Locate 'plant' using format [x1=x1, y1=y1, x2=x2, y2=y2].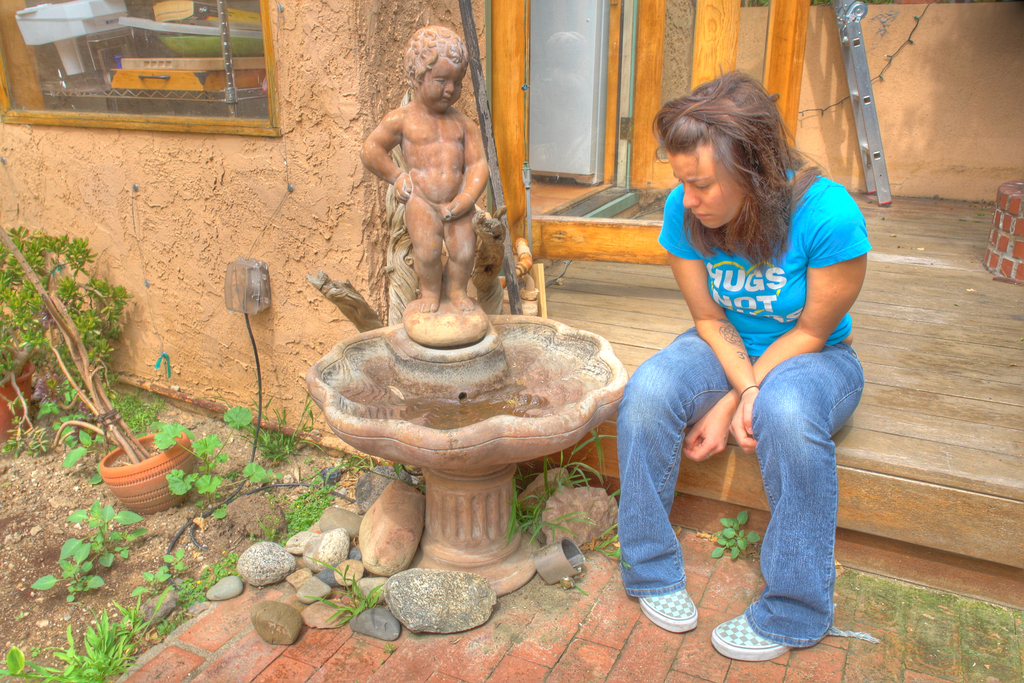
[x1=588, y1=519, x2=631, y2=568].
